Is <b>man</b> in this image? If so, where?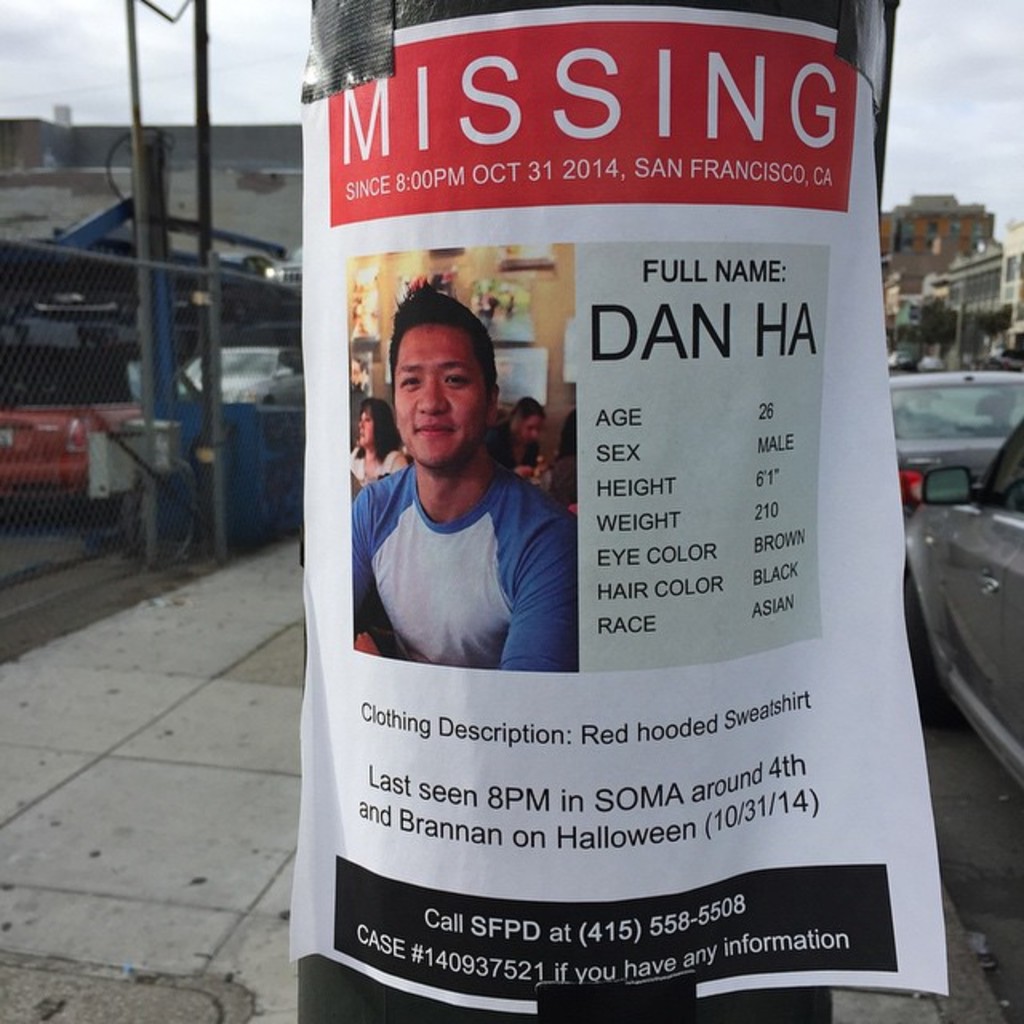
Yes, at <box>342,288,603,699</box>.
